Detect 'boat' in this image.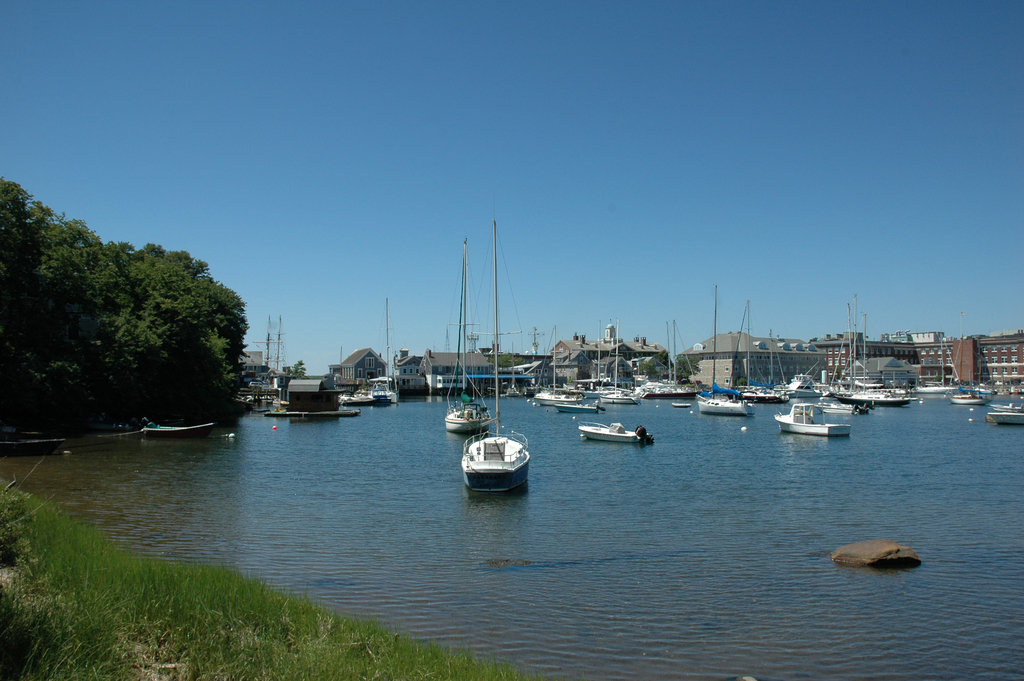
Detection: rect(815, 300, 844, 399).
